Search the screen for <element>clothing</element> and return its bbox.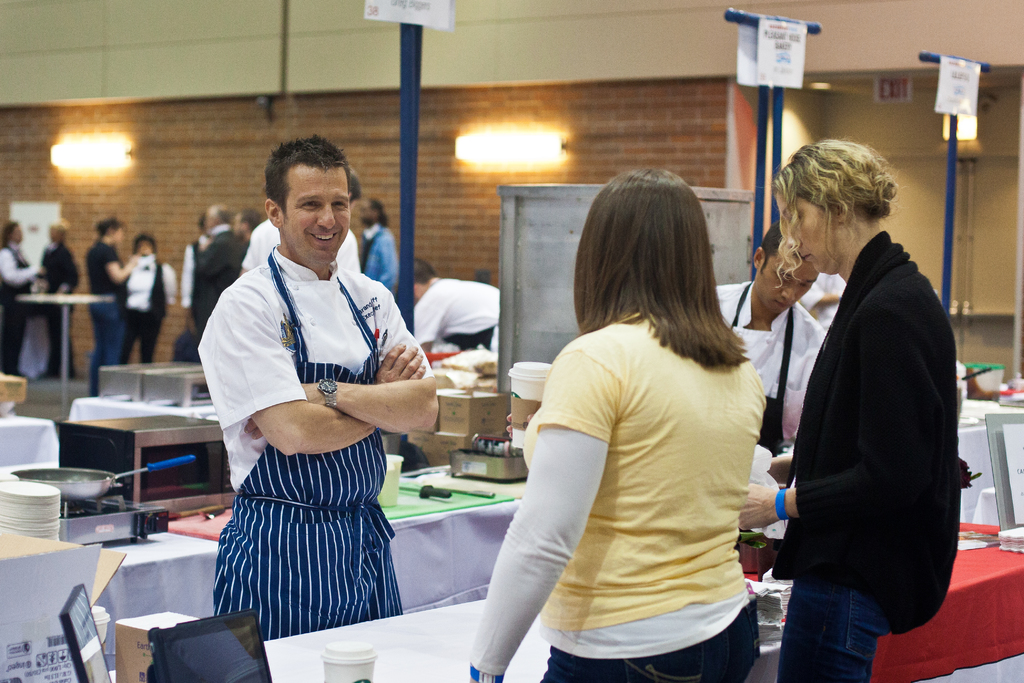
Found: [412,277,494,348].
